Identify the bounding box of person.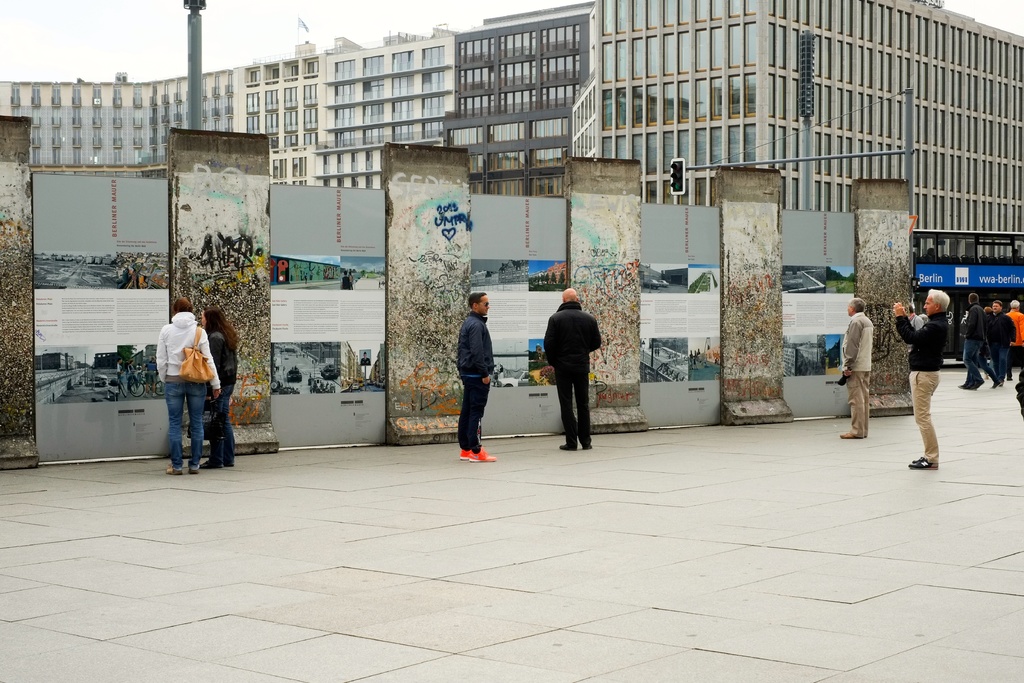
x1=198, y1=303, x2=237, y2=472.
